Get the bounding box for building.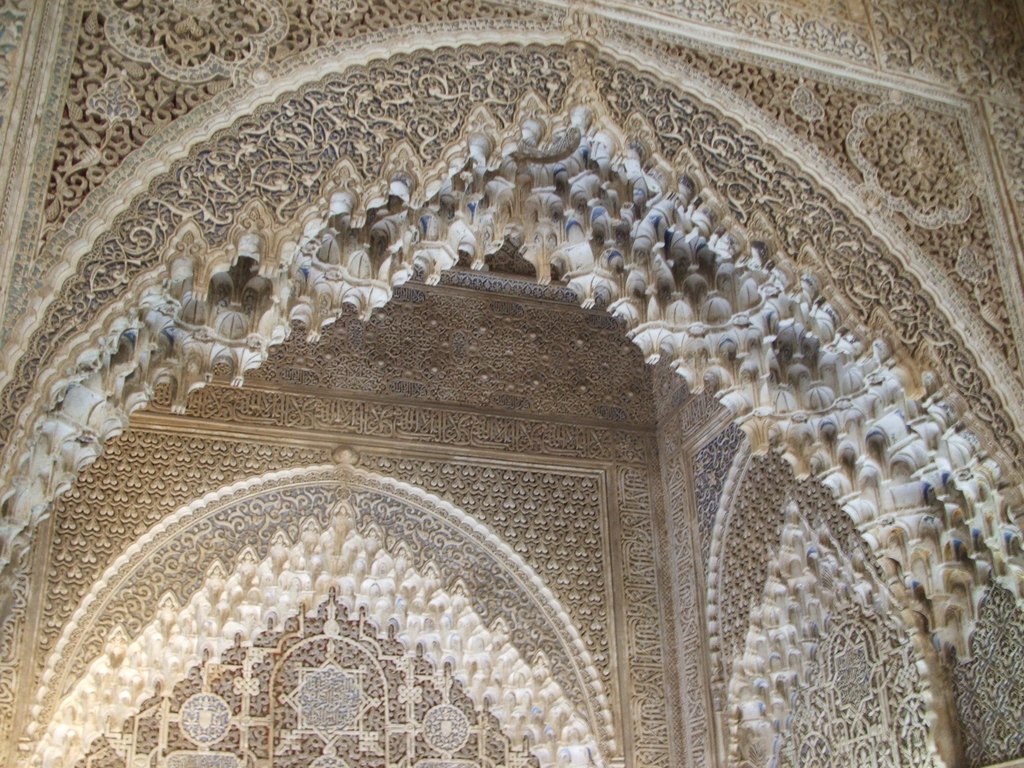
left=0, top=0, right=1020, bottom=767.
